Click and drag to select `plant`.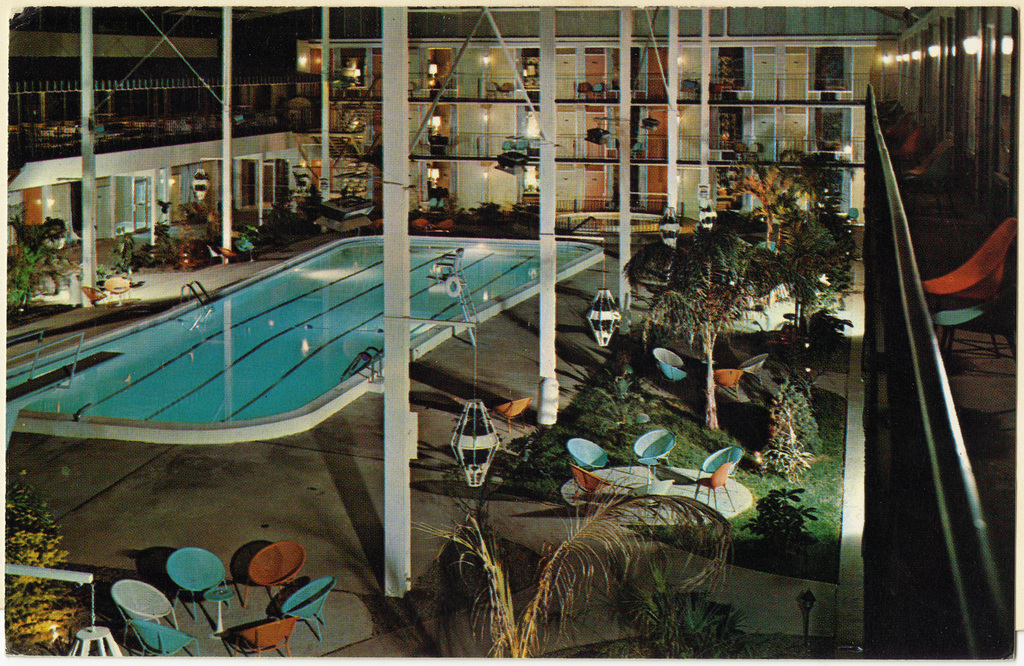
Selection: left=412, top=467, right=738, bottom=656.
